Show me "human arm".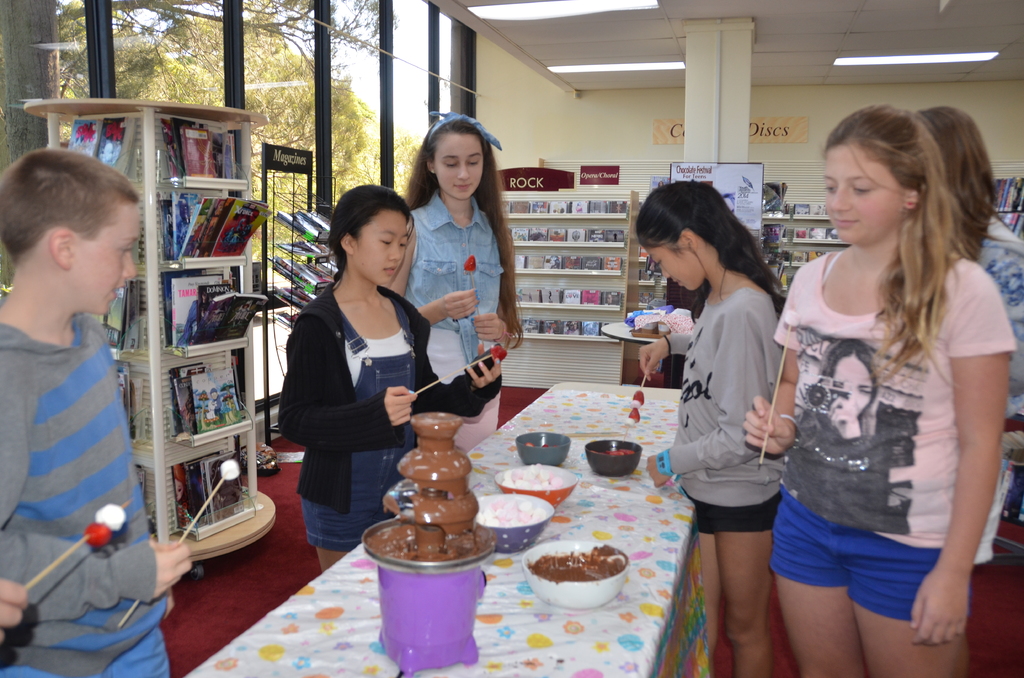
"human arm" is here: (x1=469, y1=312, x2=509, y2=345).
